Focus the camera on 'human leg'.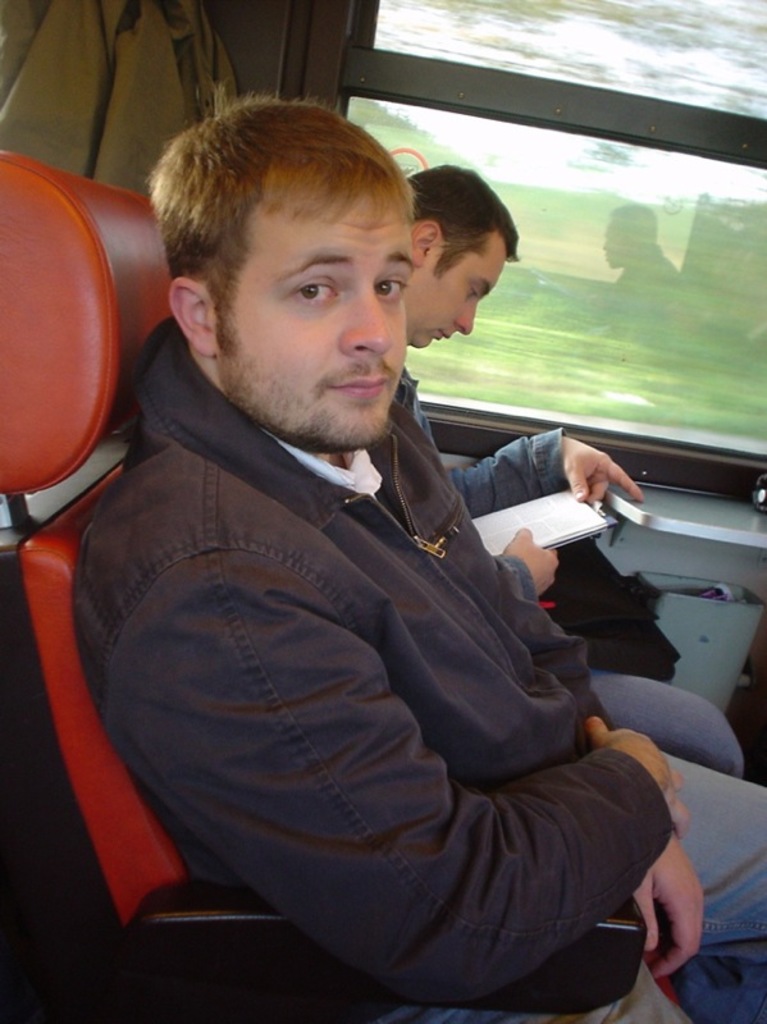
Focus region: [630, 753, 766, 1023].
